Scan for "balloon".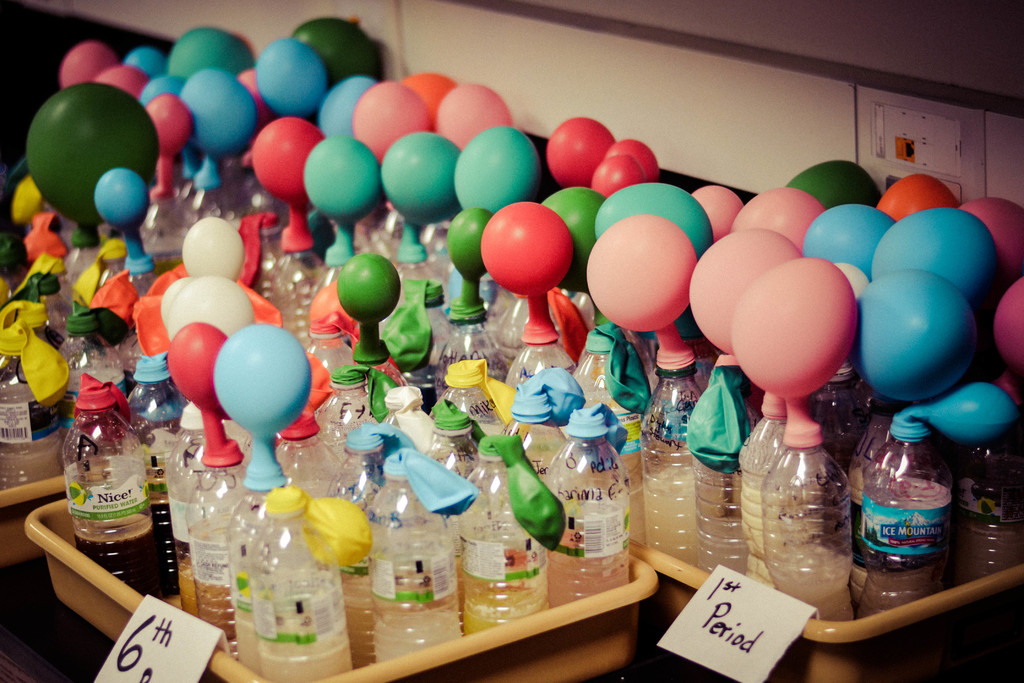
Scan result: bbox=[0, 270, 60, 311].
